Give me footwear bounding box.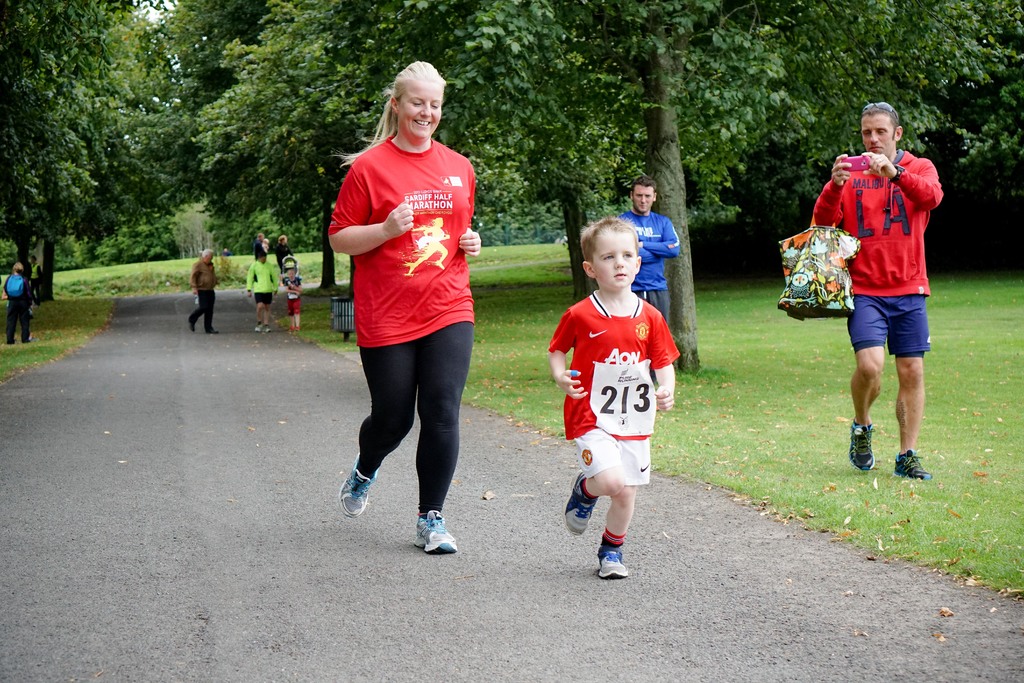
Rect(847, 418, 877, 470).
